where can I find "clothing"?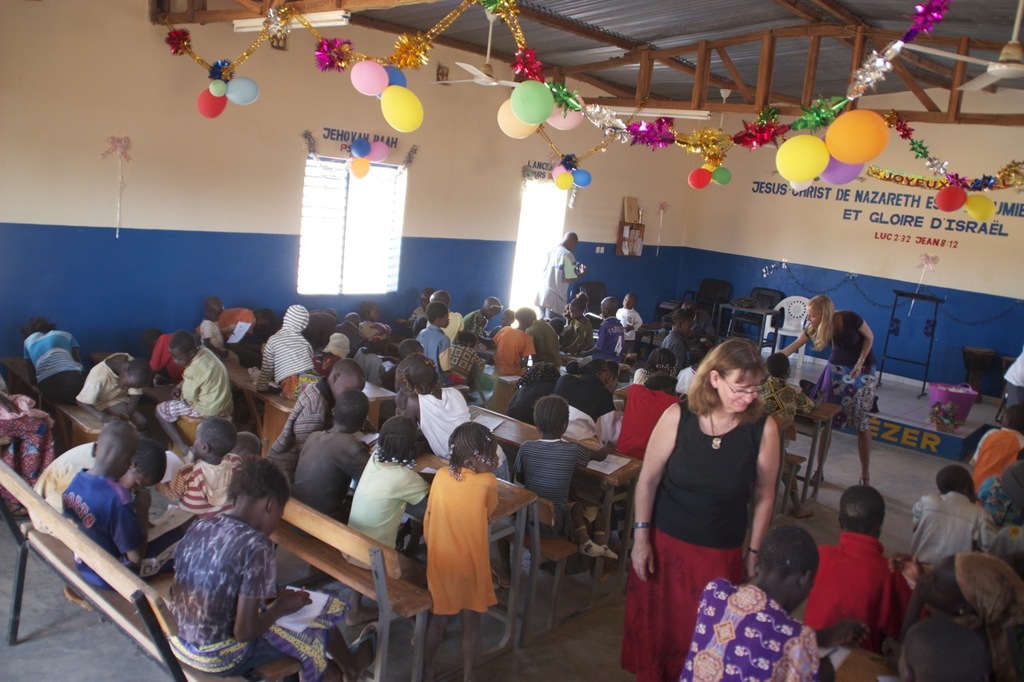
You can find it at x1=610, y1=306, x2=641, y2=353.
